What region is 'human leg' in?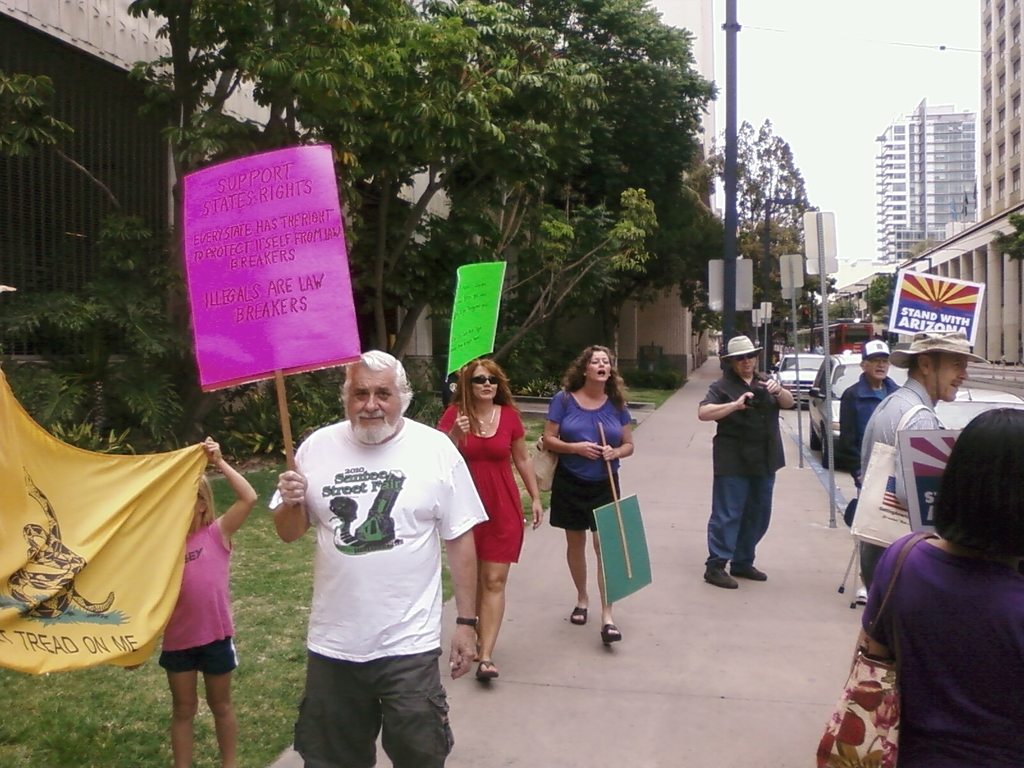
(204, 639, 231, 767).
